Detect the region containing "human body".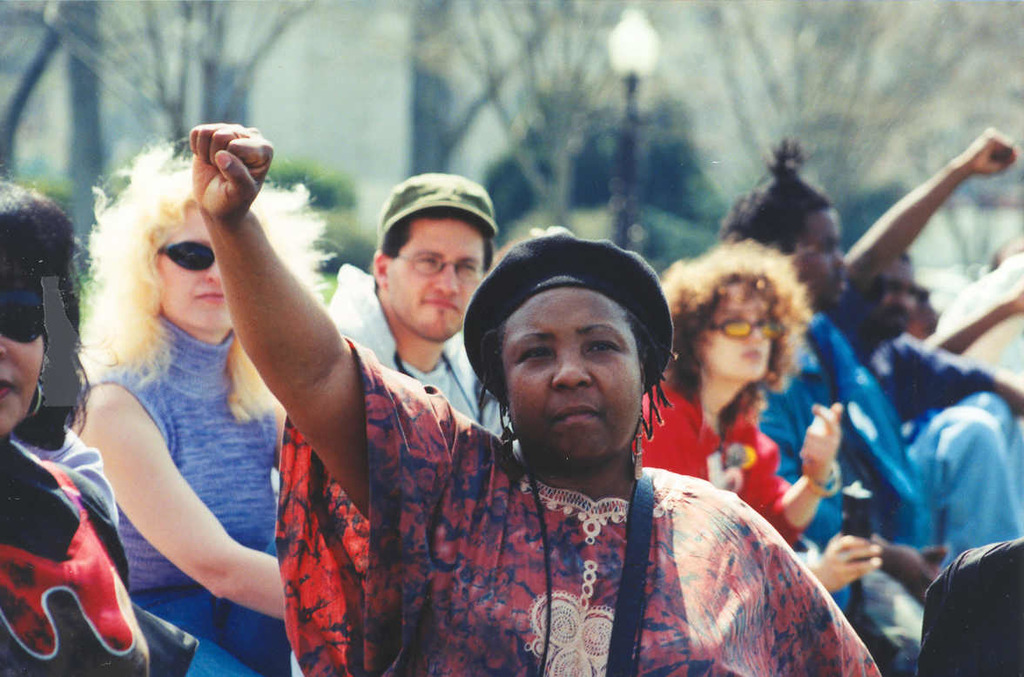
select_region(0, 176, 152, 676).
